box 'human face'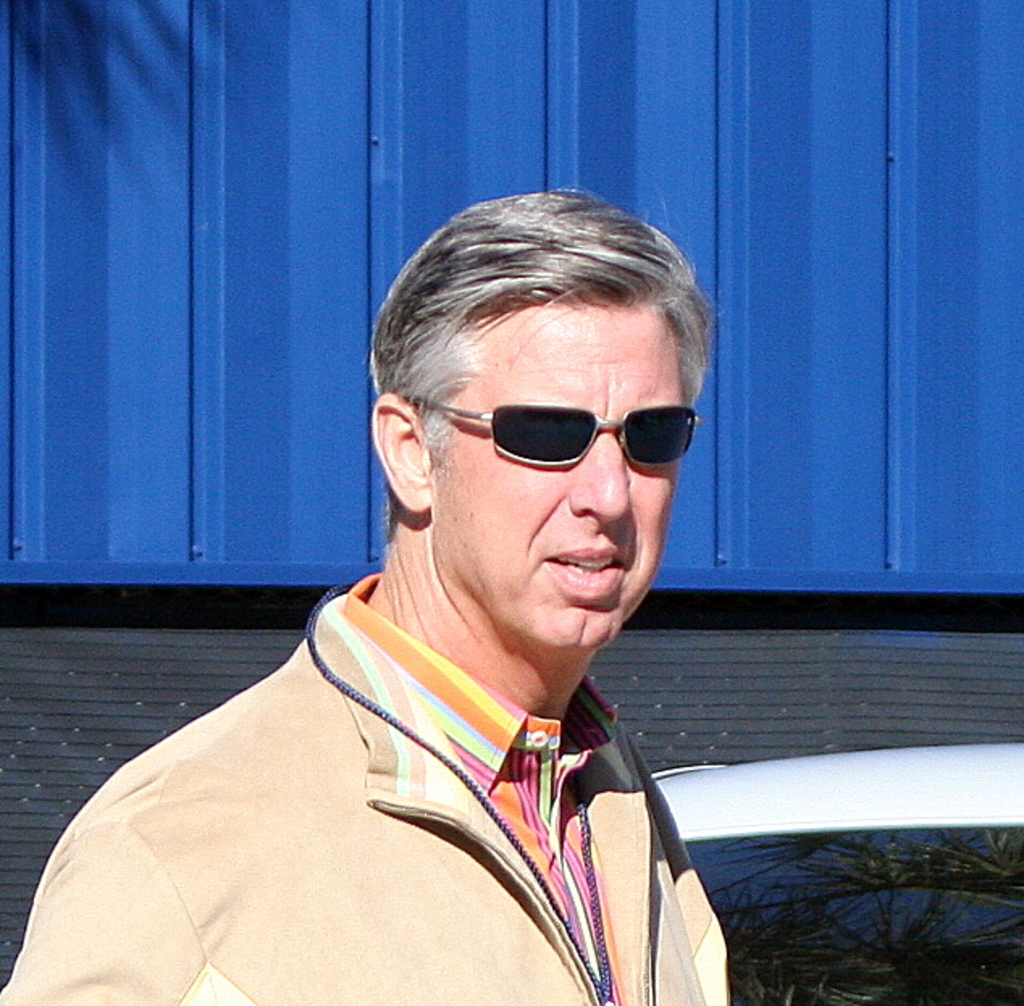
{"x1": 422, "y1": 292, "x2": 683, "y2": 656}
